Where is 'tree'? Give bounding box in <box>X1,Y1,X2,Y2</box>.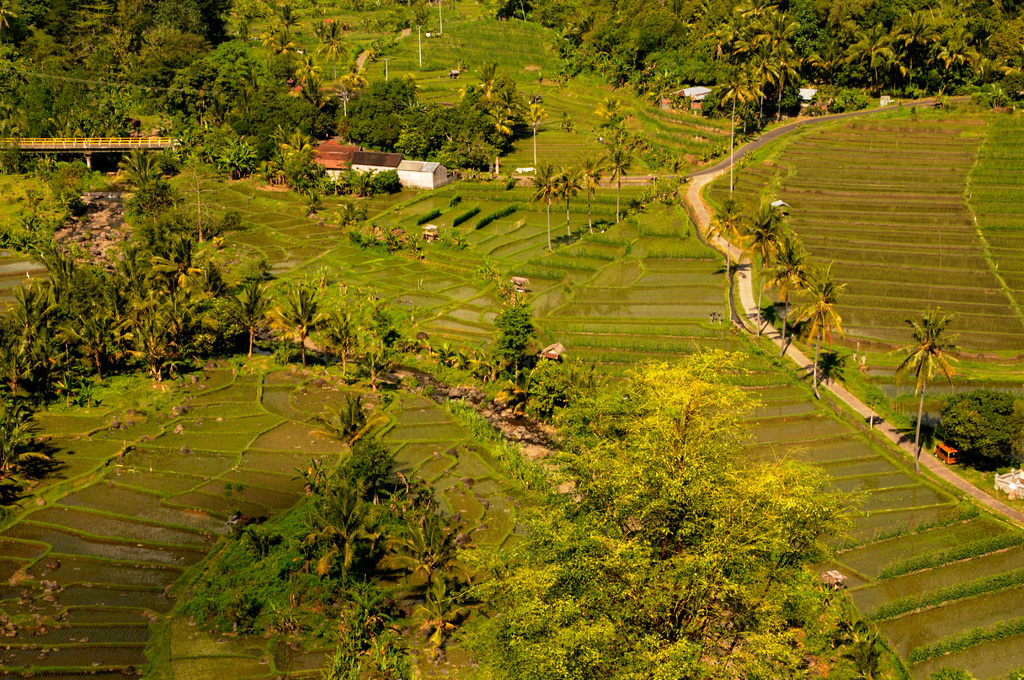
<box>526,163,555,250</box>.
